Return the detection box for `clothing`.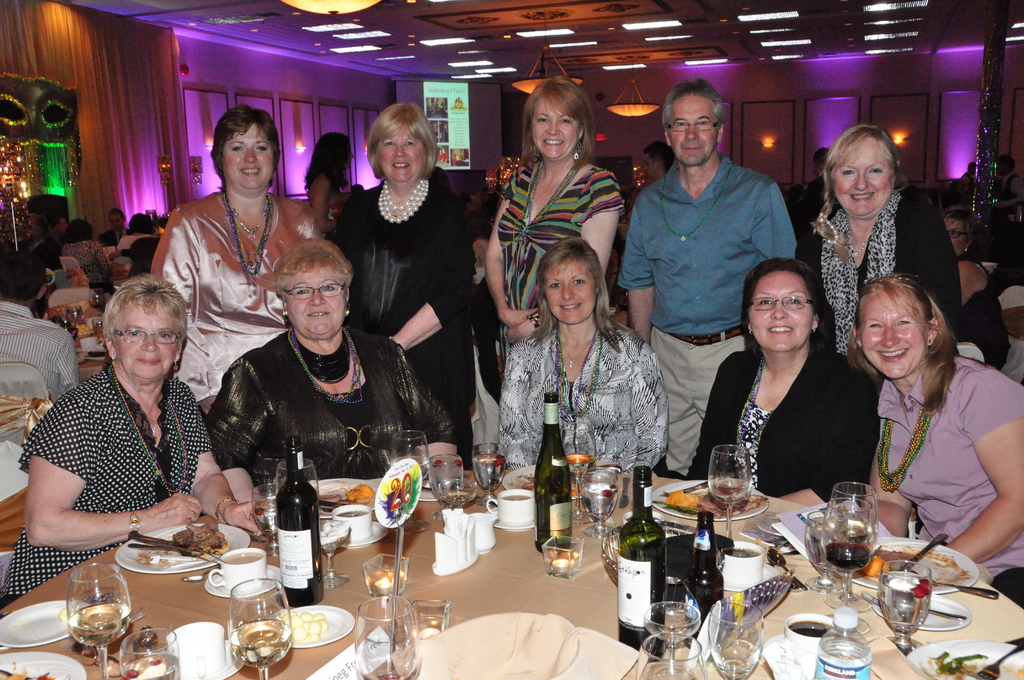
BBox(0, 300, 74, 389).
